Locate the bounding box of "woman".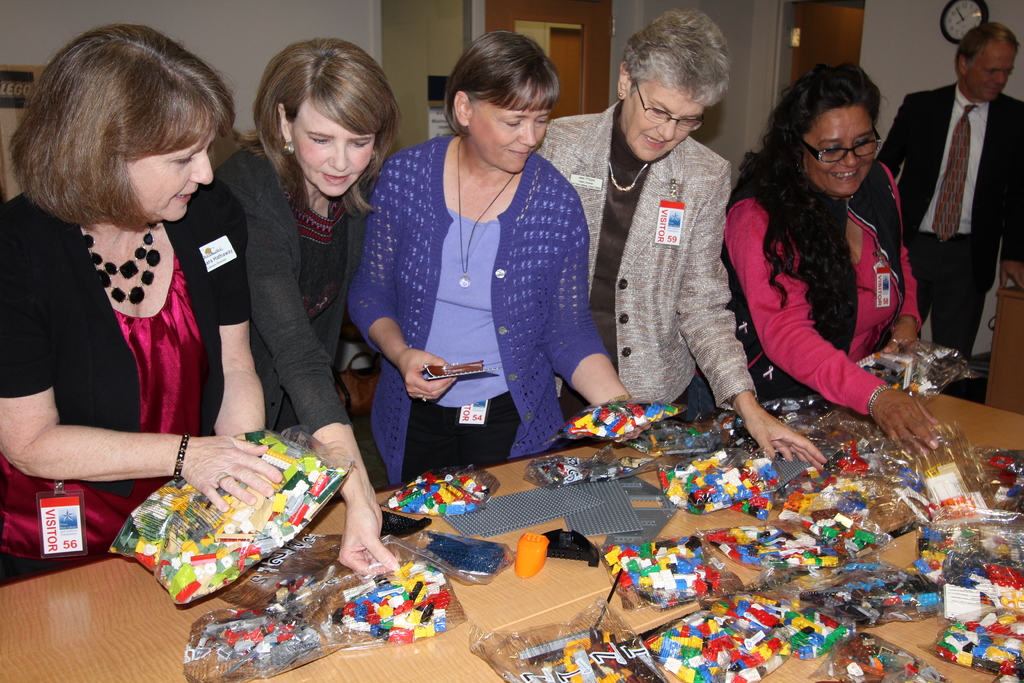
Bounding box: locate(212, 35, 405, 587).
